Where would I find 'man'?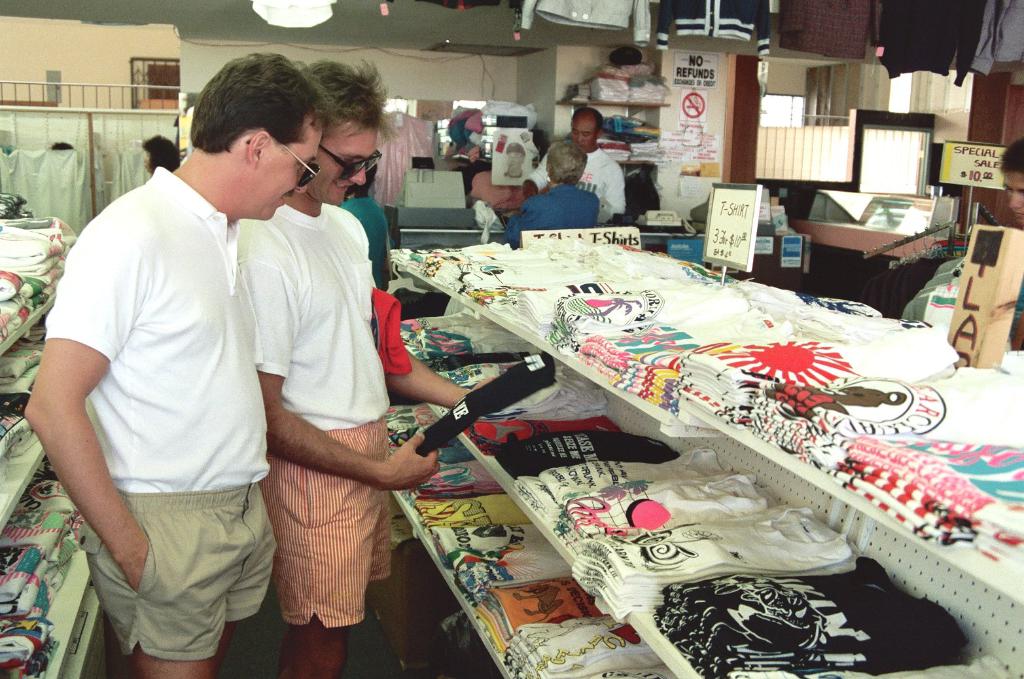
At [1002,142,1023,347].
